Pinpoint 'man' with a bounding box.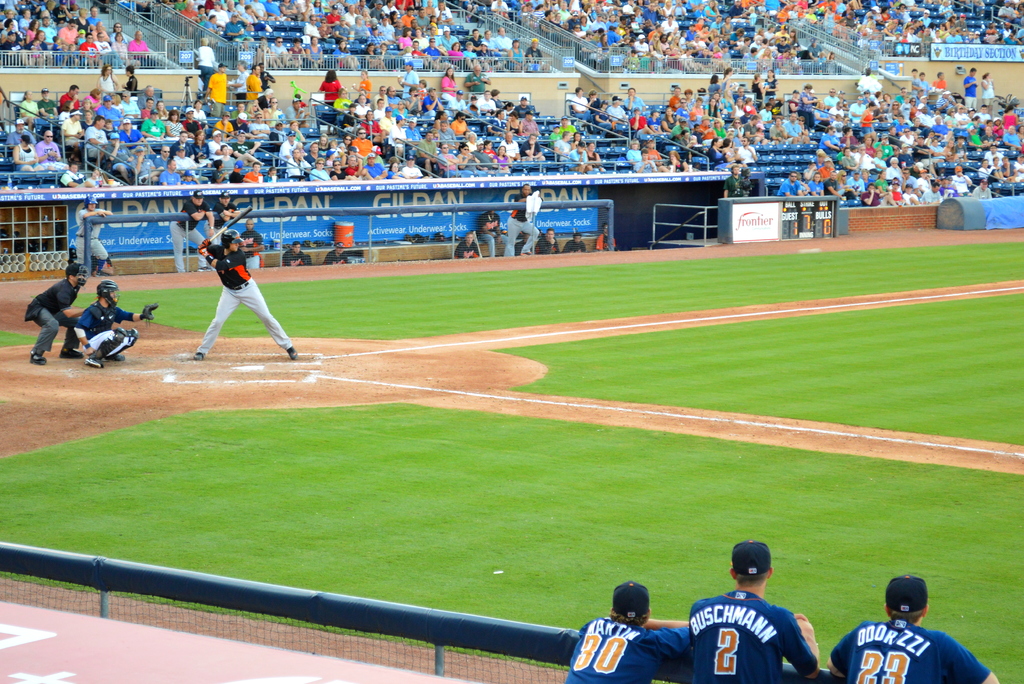
[x1=205, y1=183, x2=243, y2=291].
